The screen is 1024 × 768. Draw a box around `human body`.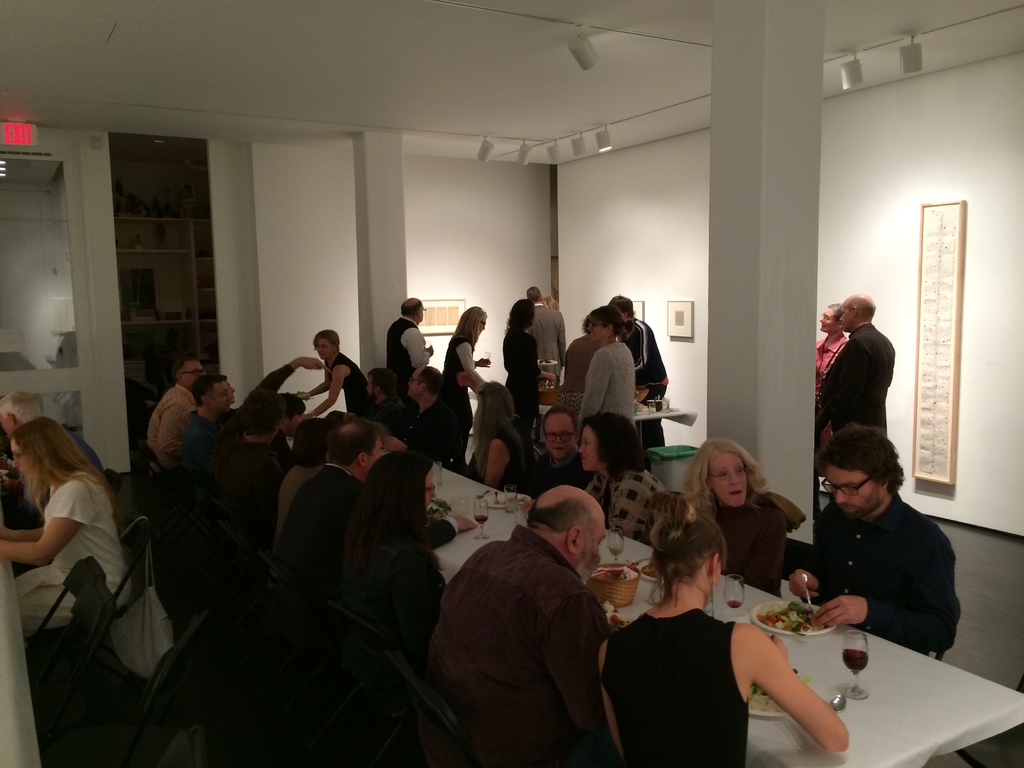
region(268, 461, 367, 598).
